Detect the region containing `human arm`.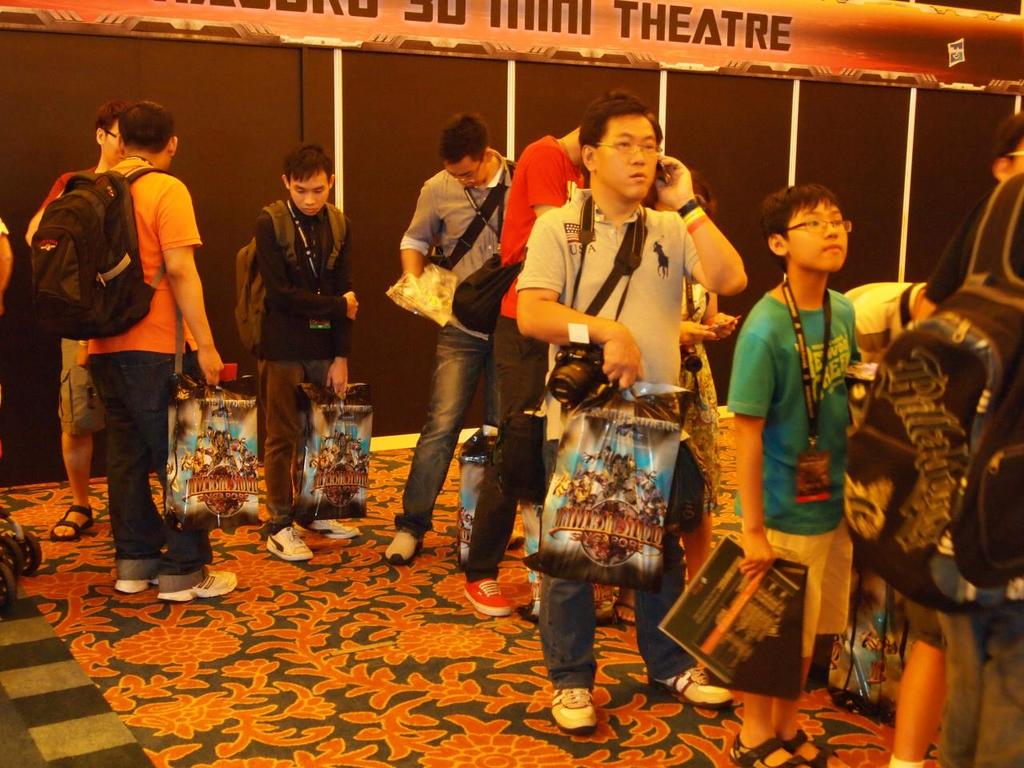
left=158, top=180, right=234, bottom=392.
